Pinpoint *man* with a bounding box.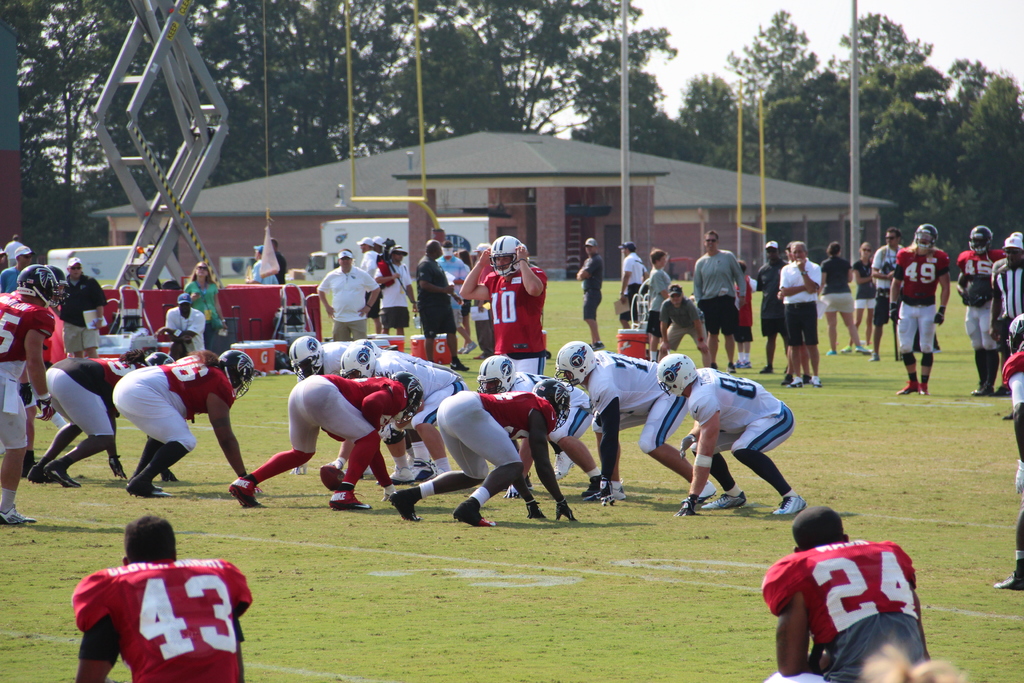
(x1=0, y1=261, x2=68, y2=527).
